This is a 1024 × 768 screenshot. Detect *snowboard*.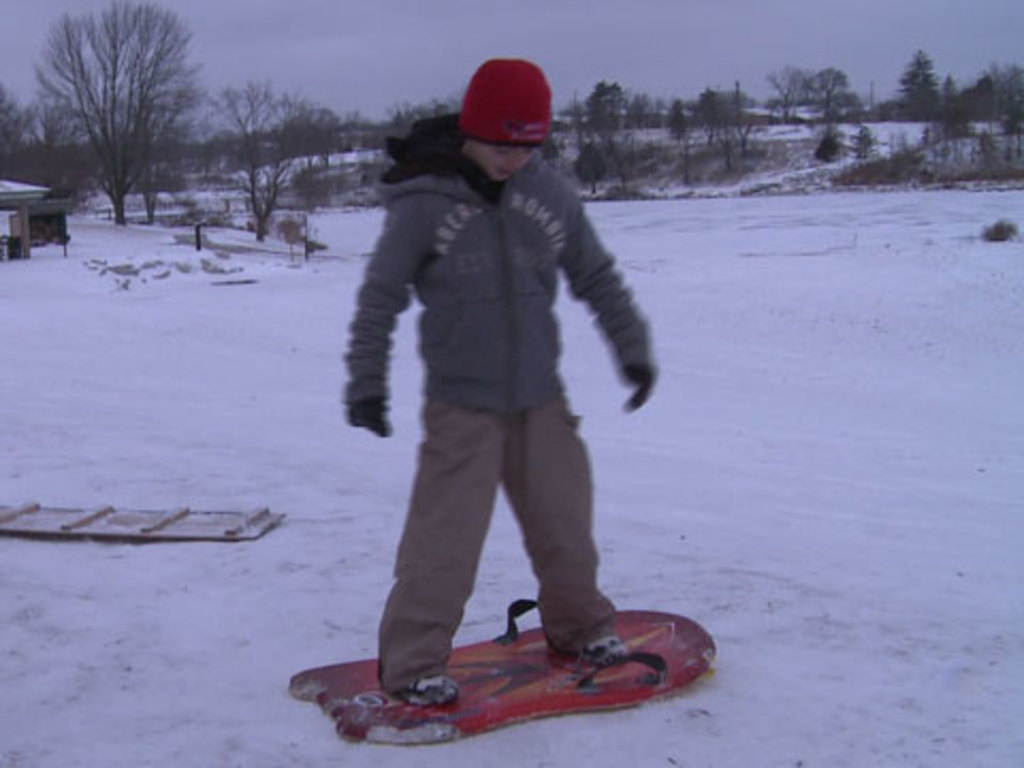
286,602,717,747.
